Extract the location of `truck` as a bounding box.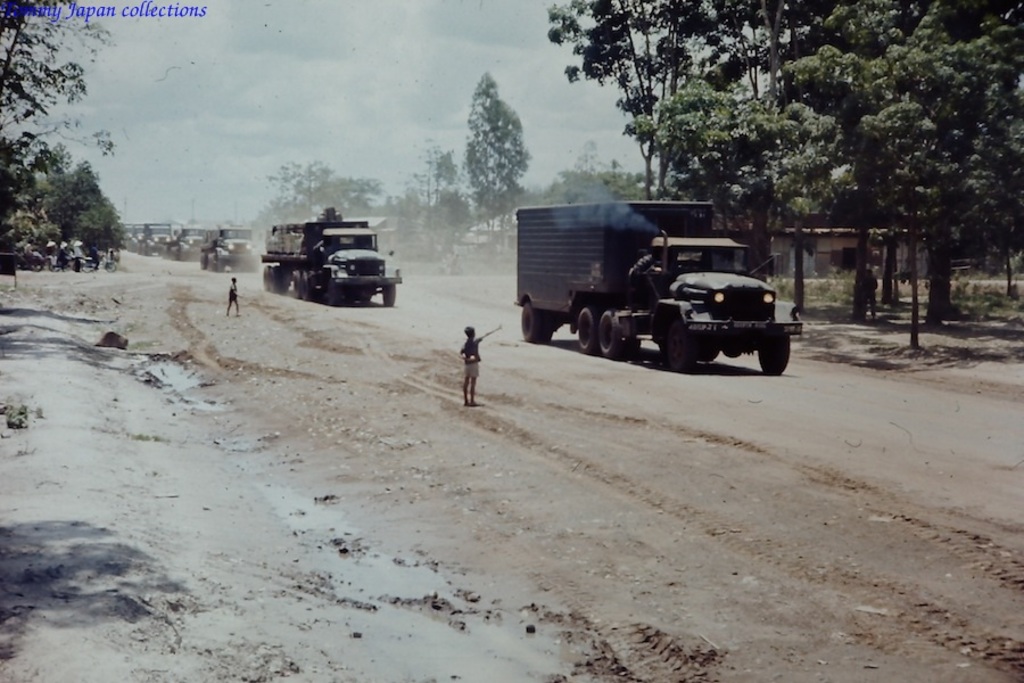
crop(200, 225, 262, 272).
